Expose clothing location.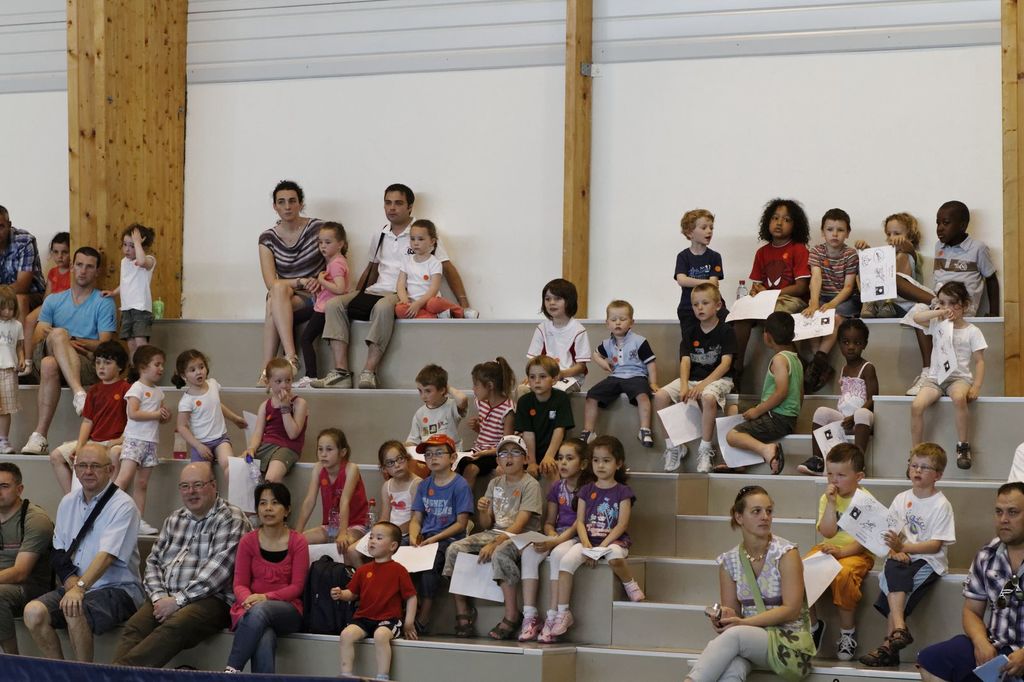
Exposed at crop(253, 215, 328, 306).
